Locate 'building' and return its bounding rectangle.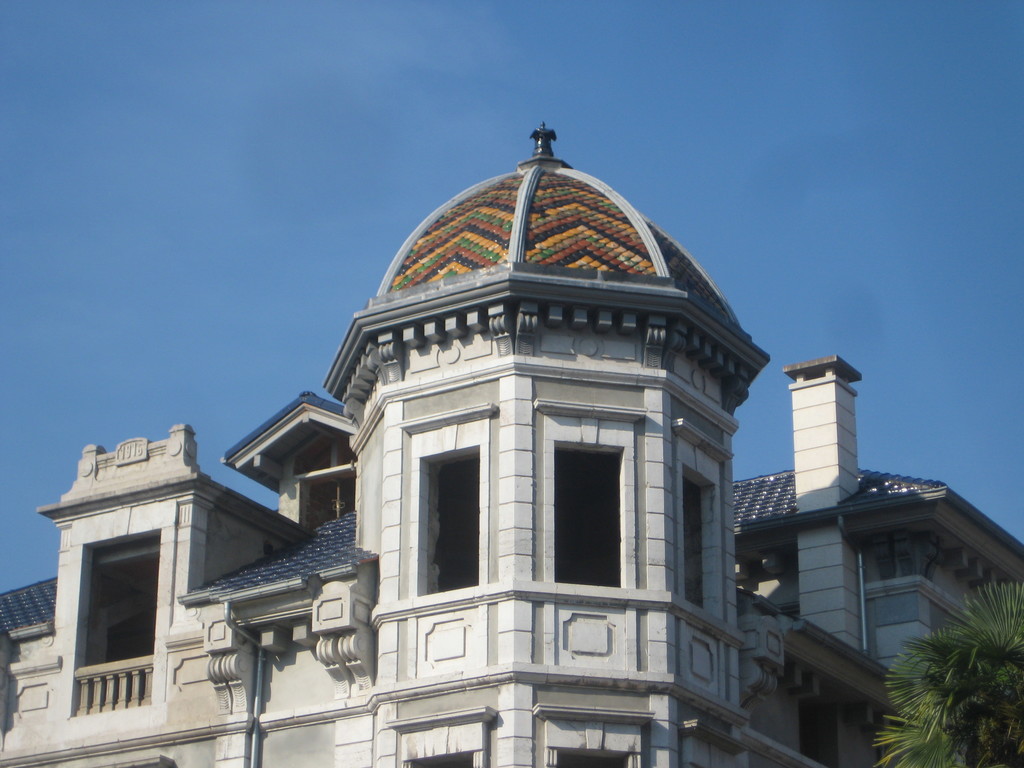
BBox(0, 115, 1023, 767).
